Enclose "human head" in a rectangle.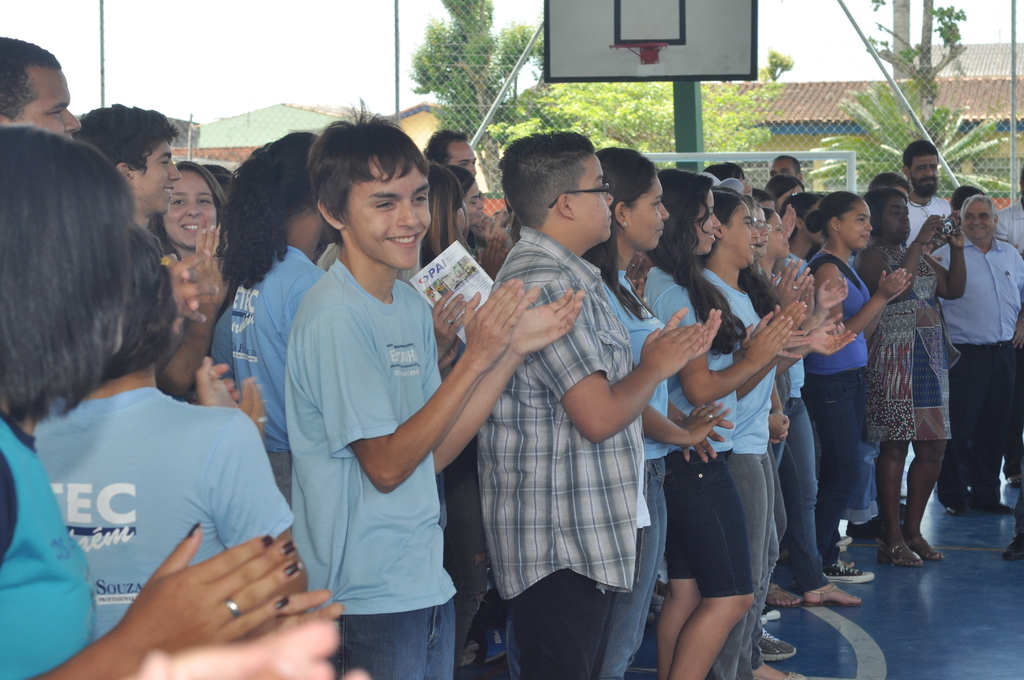
(498,134,615,250).
